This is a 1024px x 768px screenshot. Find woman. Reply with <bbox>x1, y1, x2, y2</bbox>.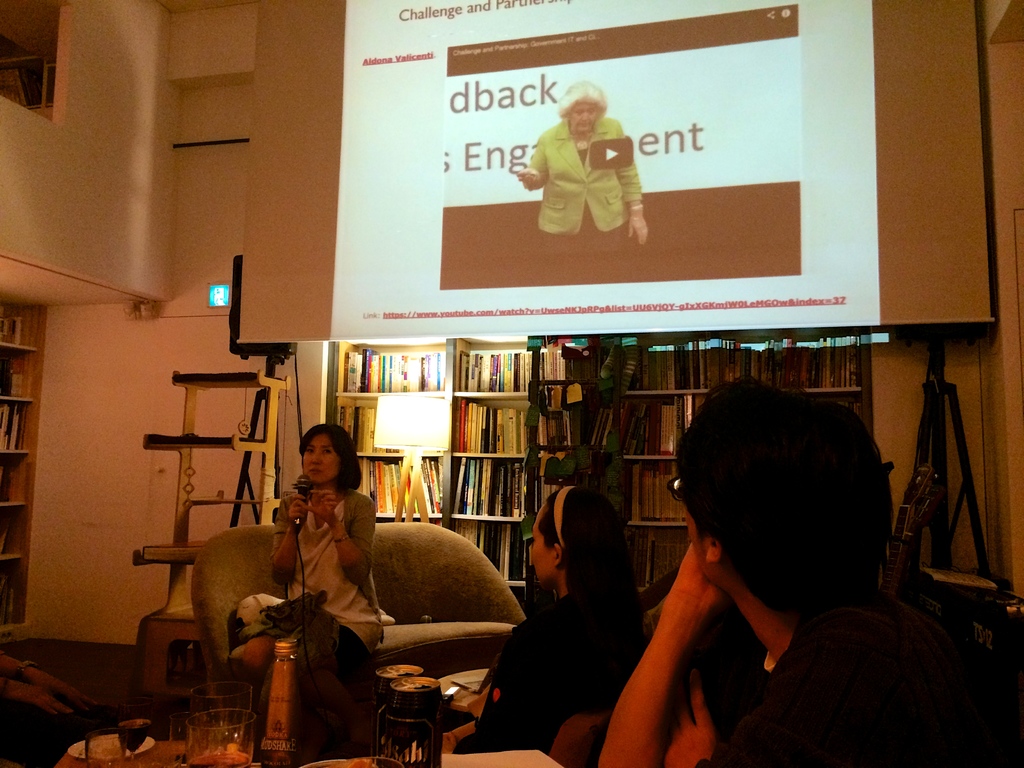
<bbox>0, 651, 122, 767</bbox>.
